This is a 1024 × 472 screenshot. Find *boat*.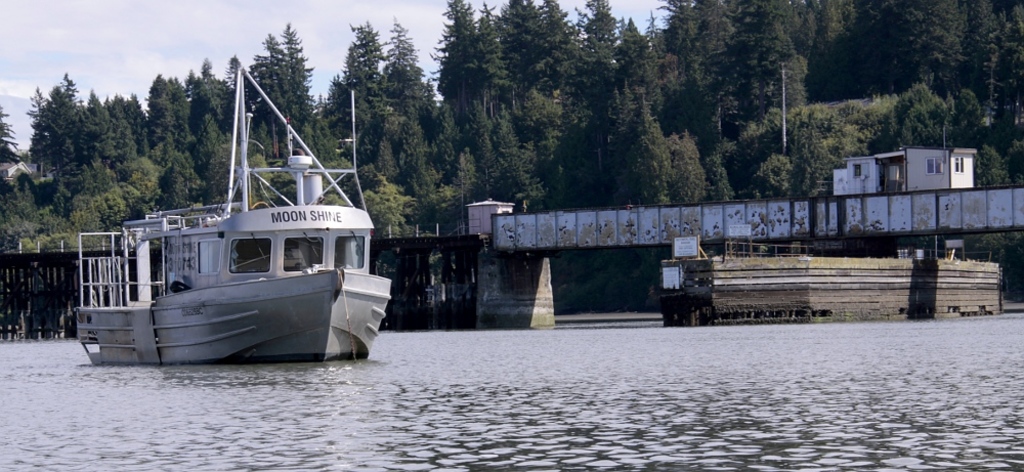
Bounding box: {"left": 69, "top": 67, "right": 381, "bottom": 379}.
